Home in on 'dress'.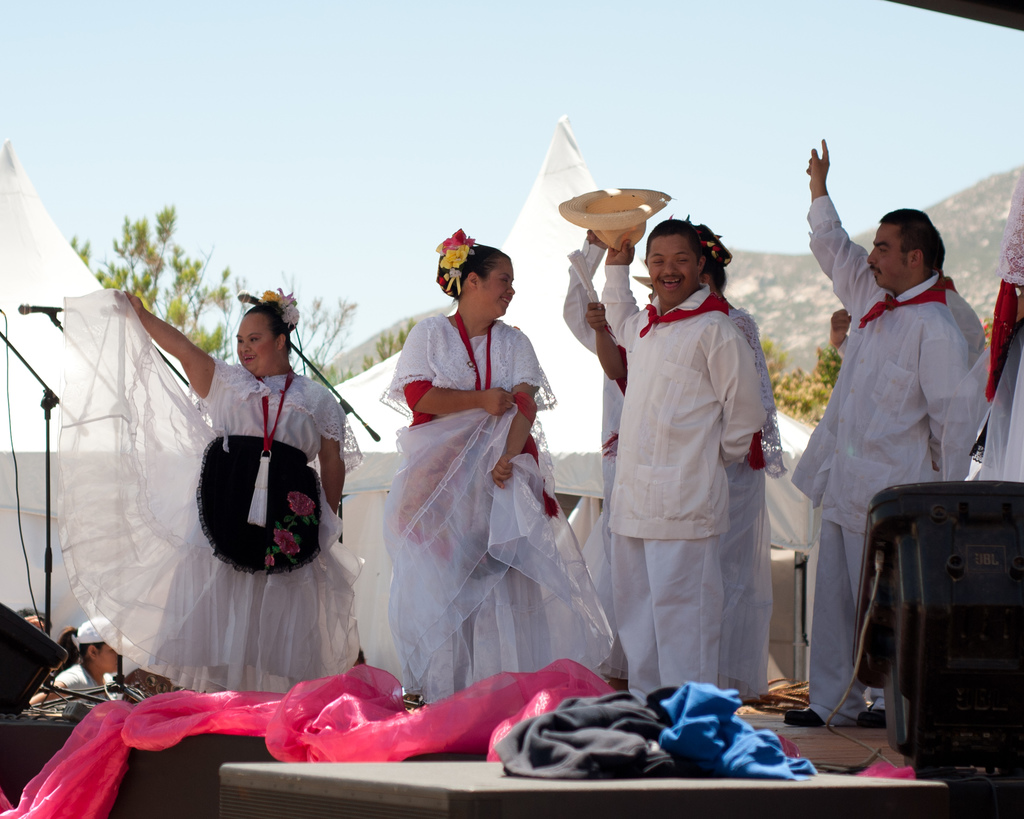
Homed in at [359, 319, 609, 712].
